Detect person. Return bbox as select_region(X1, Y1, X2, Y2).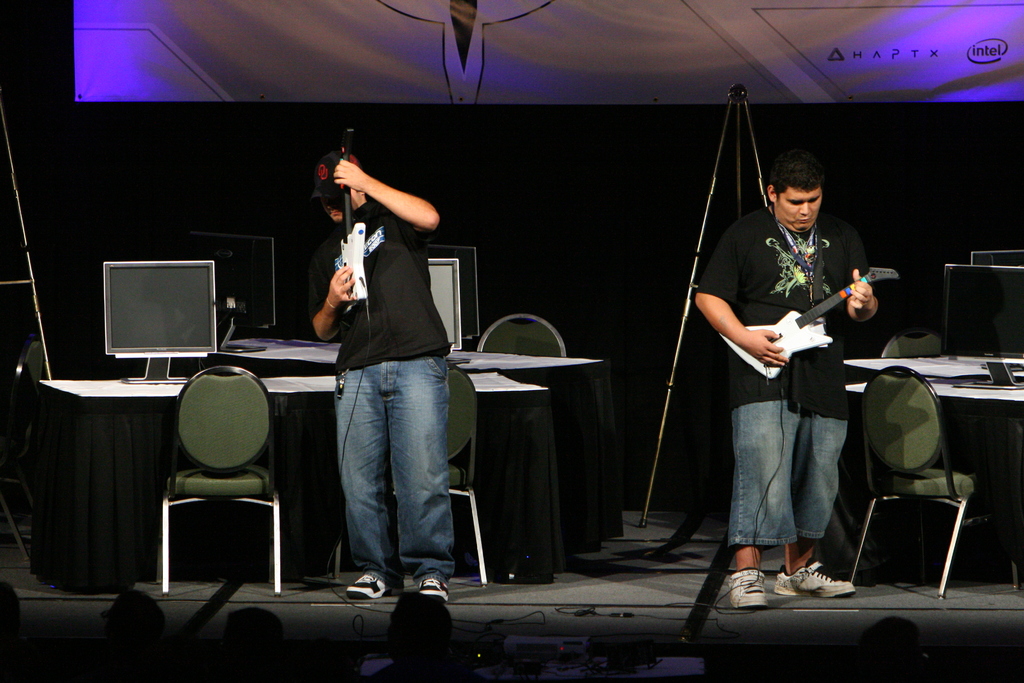
select_region(364, 588, 481, 682).
